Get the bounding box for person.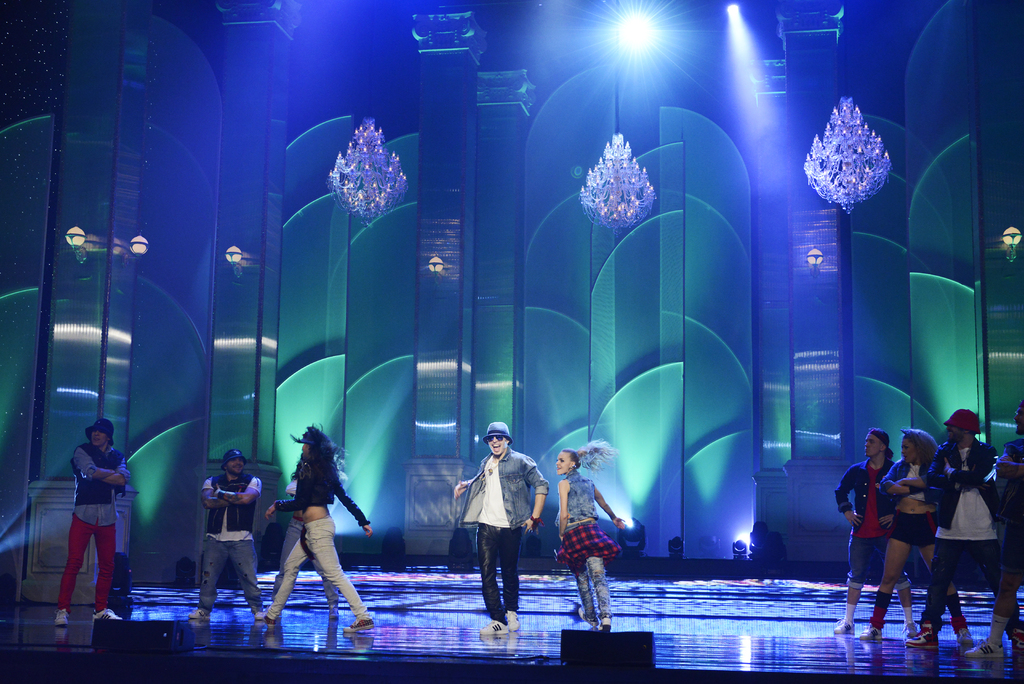
region(556, 441, 625, 626).
